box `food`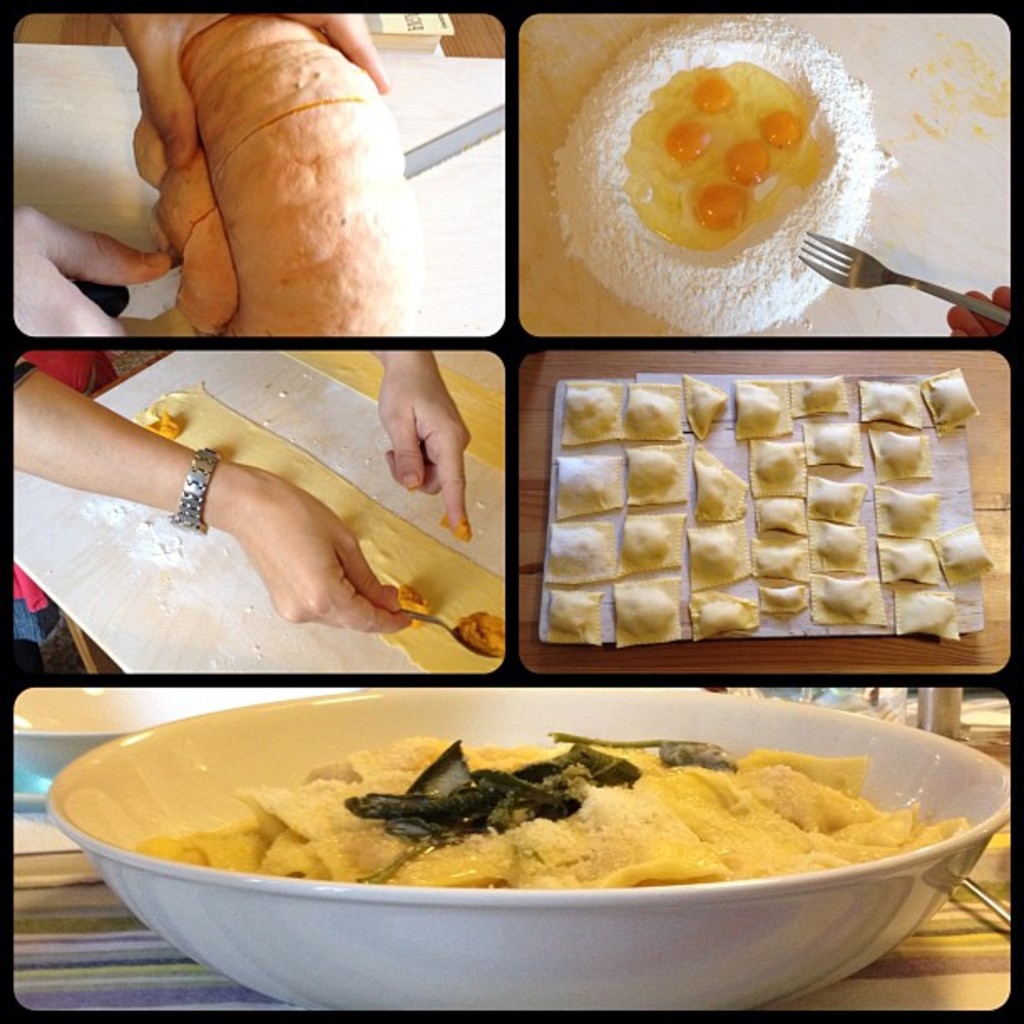
Rect(877, 487, 935, 537)
